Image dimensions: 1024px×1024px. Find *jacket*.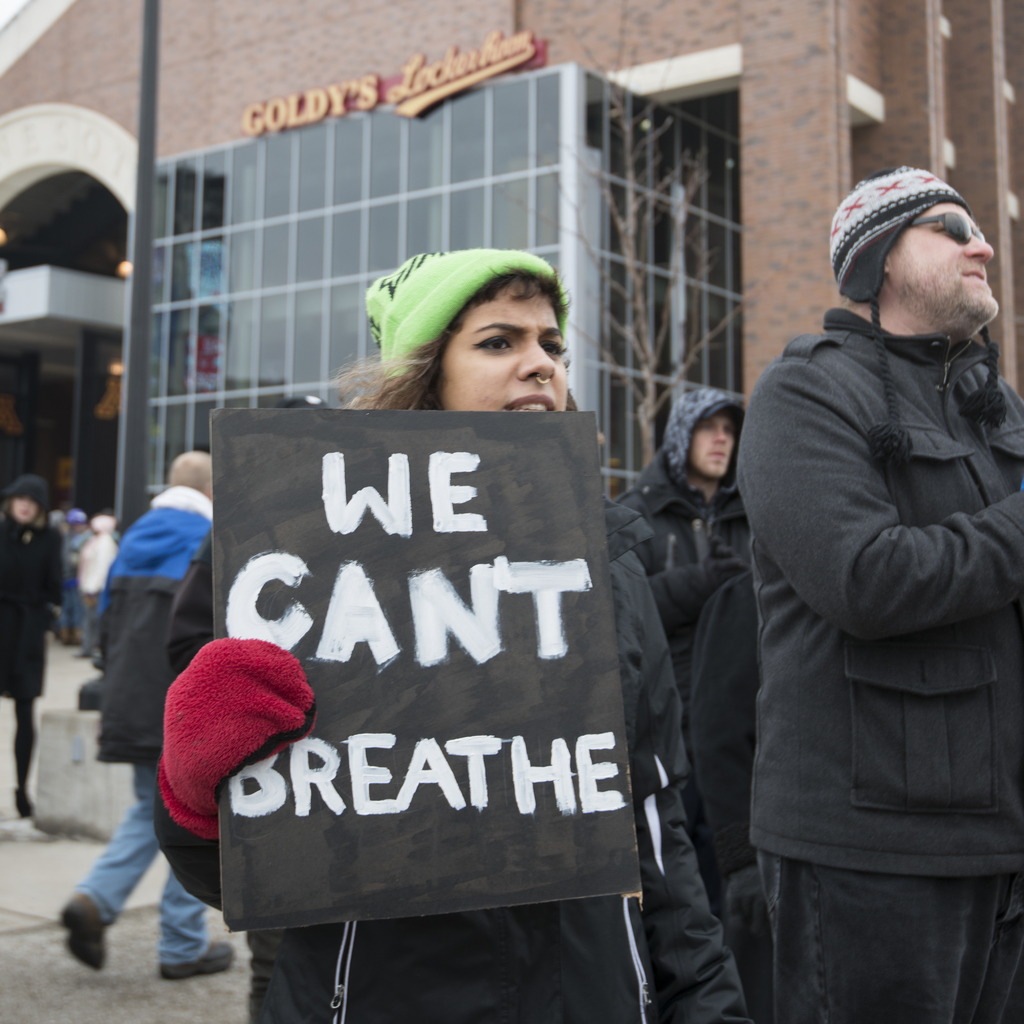
692/182/1012/903.
